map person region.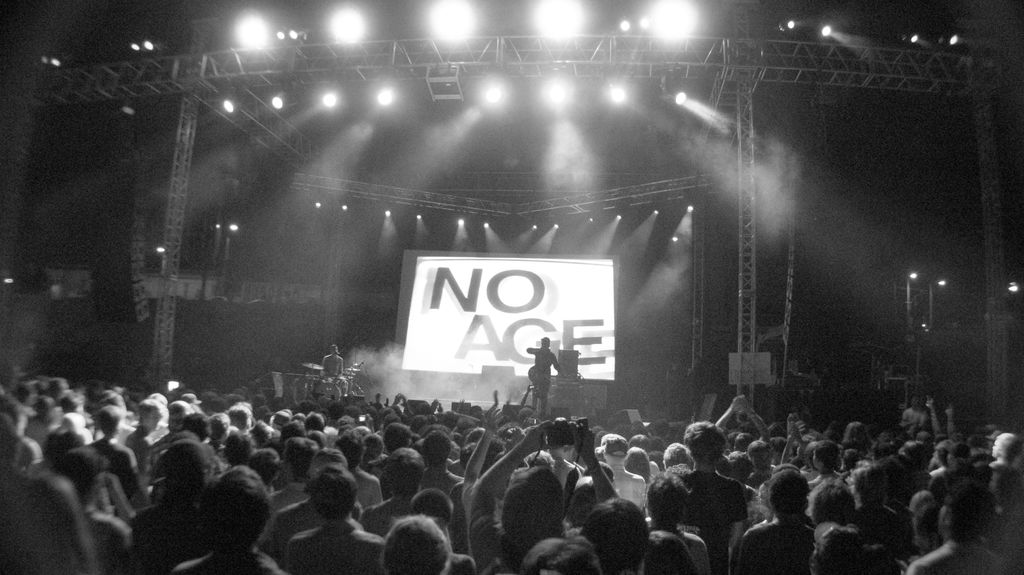
Mapped to {"x1": 0, "y1": 363, "x2": 1023, "y2": 574}.
